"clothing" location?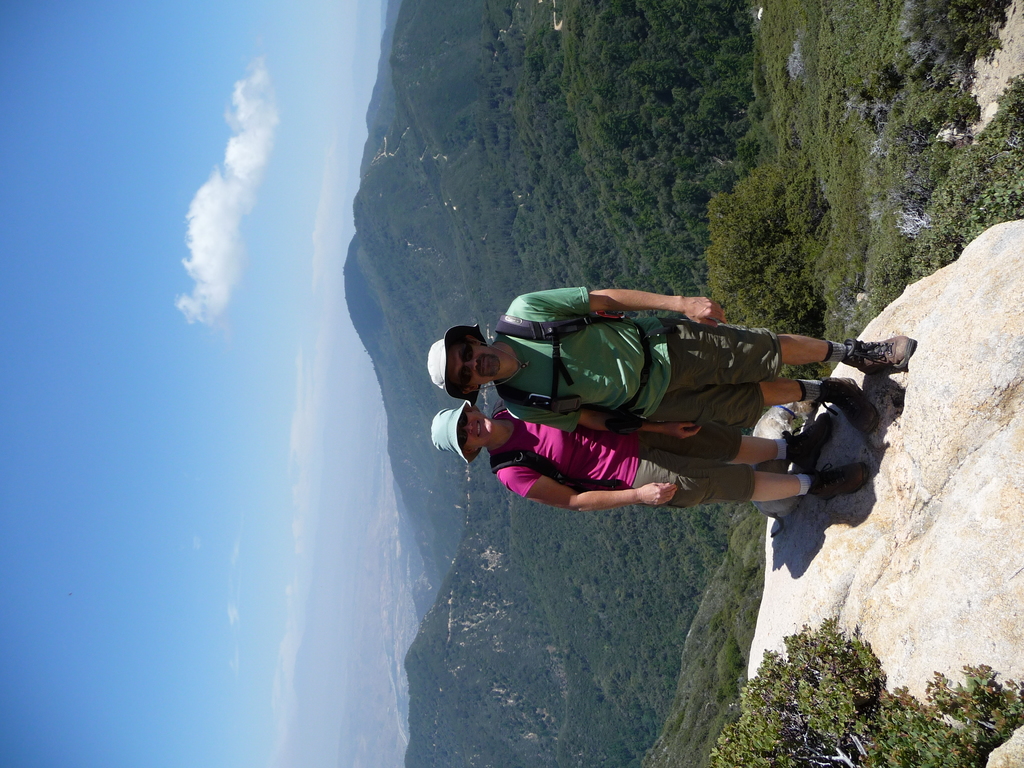
(x1=500, y1=285, x2=670, y2=420)
